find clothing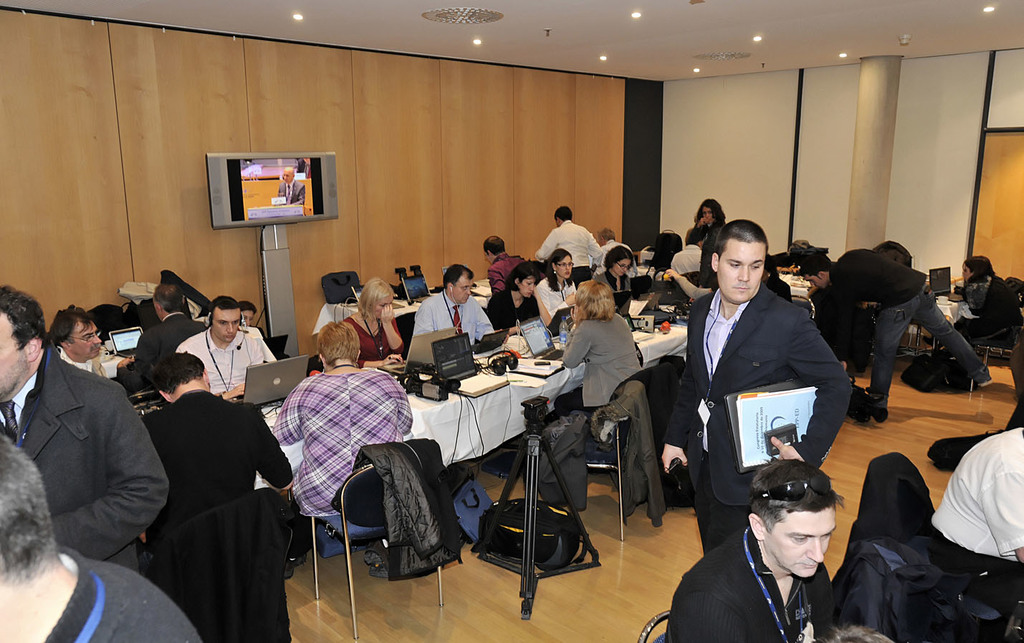
(682,276,860,546)
